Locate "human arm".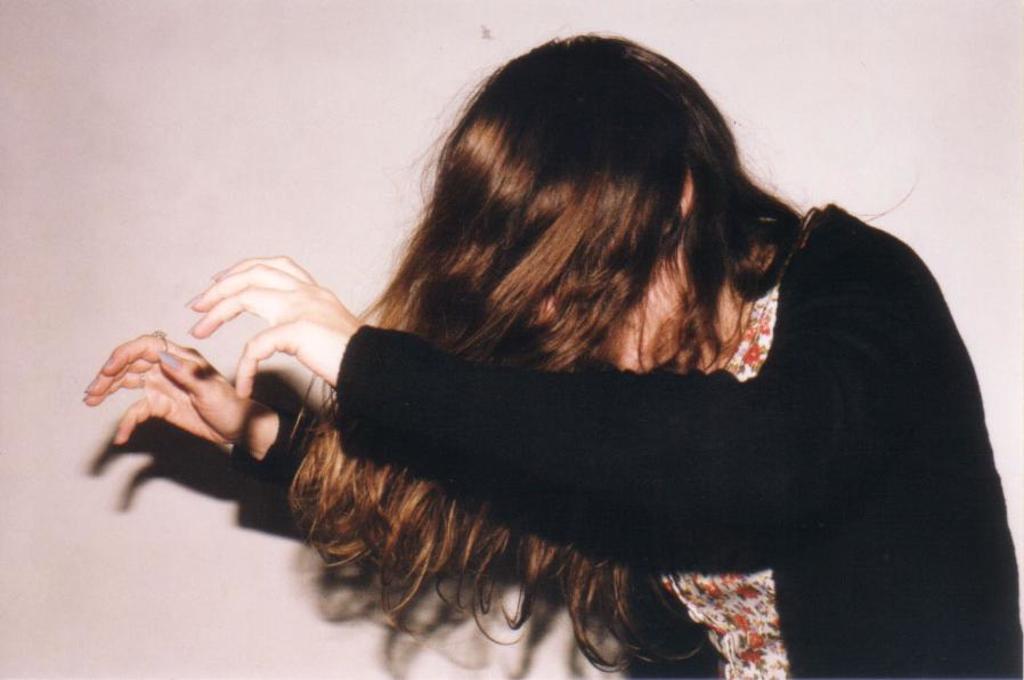
Bounding box: select_region(263, 313, 848, 648).
